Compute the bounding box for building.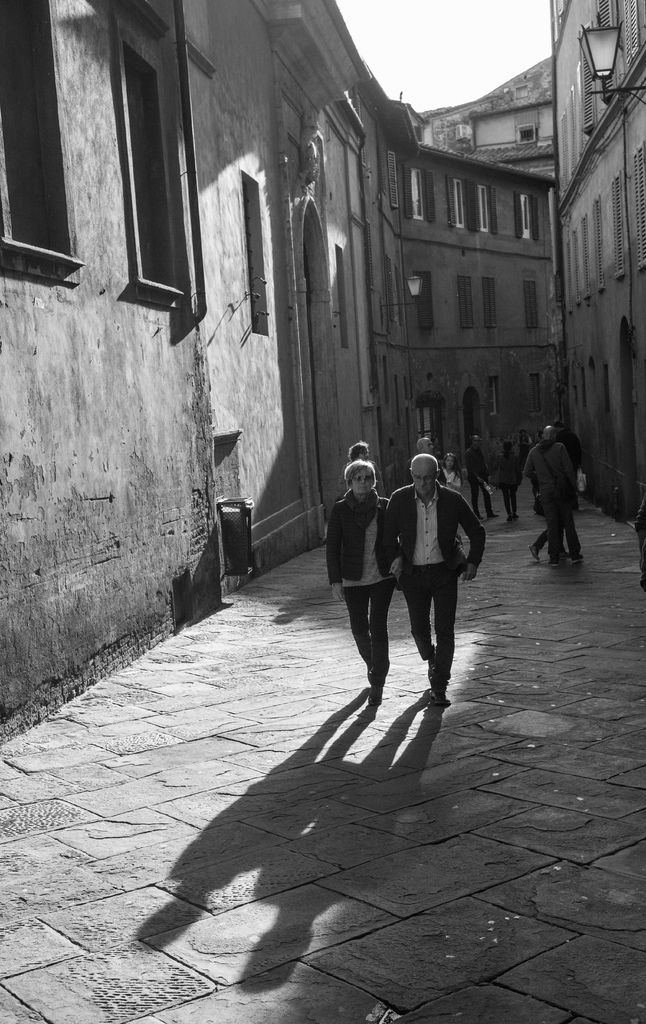
(left=554, top=0, right=645, bottom=527).
